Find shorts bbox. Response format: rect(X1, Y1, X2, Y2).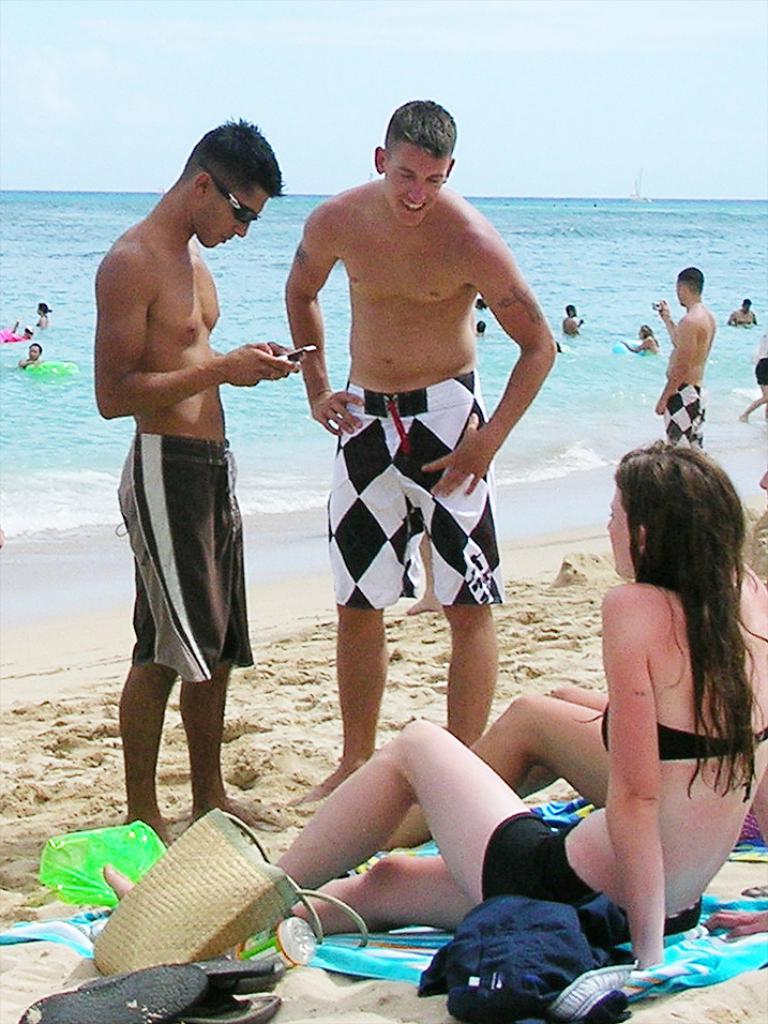
rect(481, 817, 600, 923).
